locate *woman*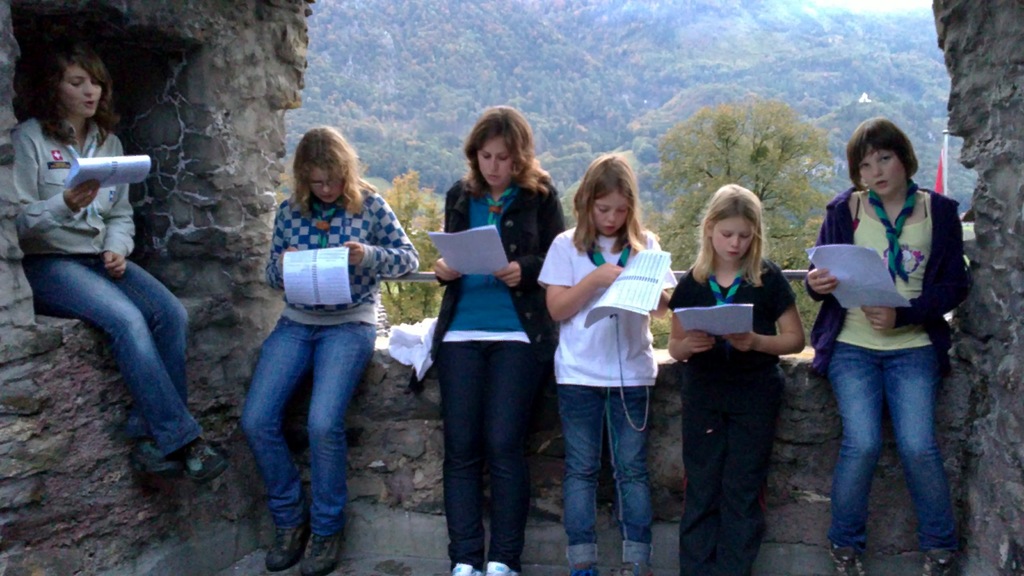
(x1=13, y1=45, x2=225, y2=483)
